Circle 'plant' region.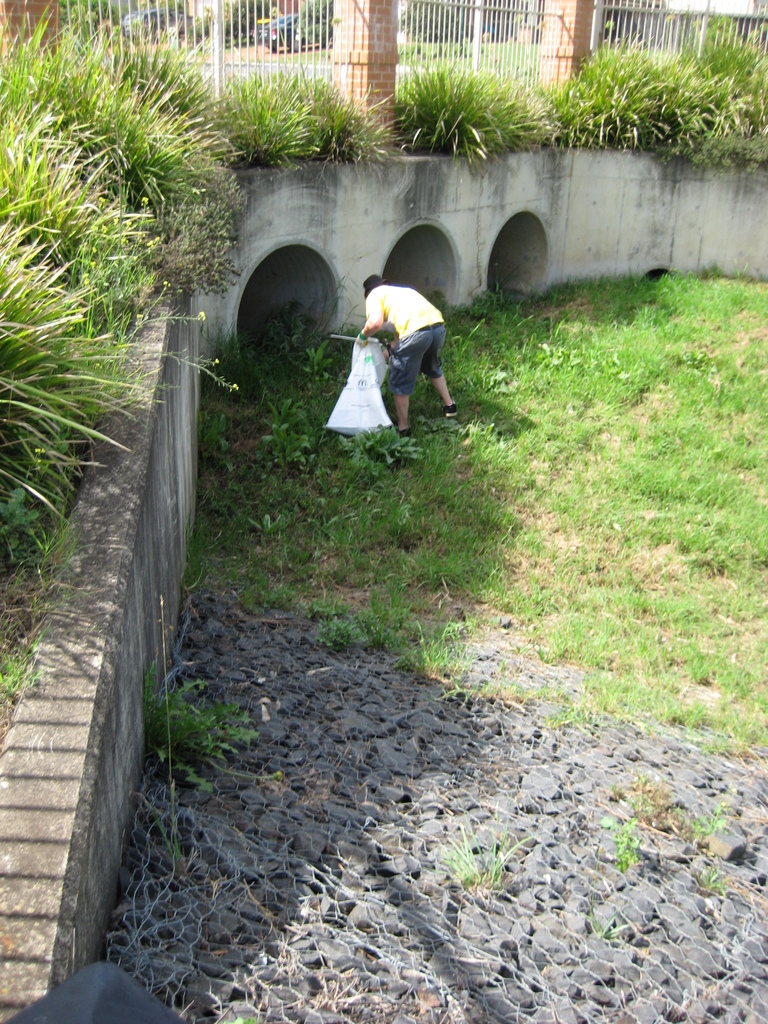
Region: {"left": 583, "top": 903, "right": 618, "bottom": 943}.
